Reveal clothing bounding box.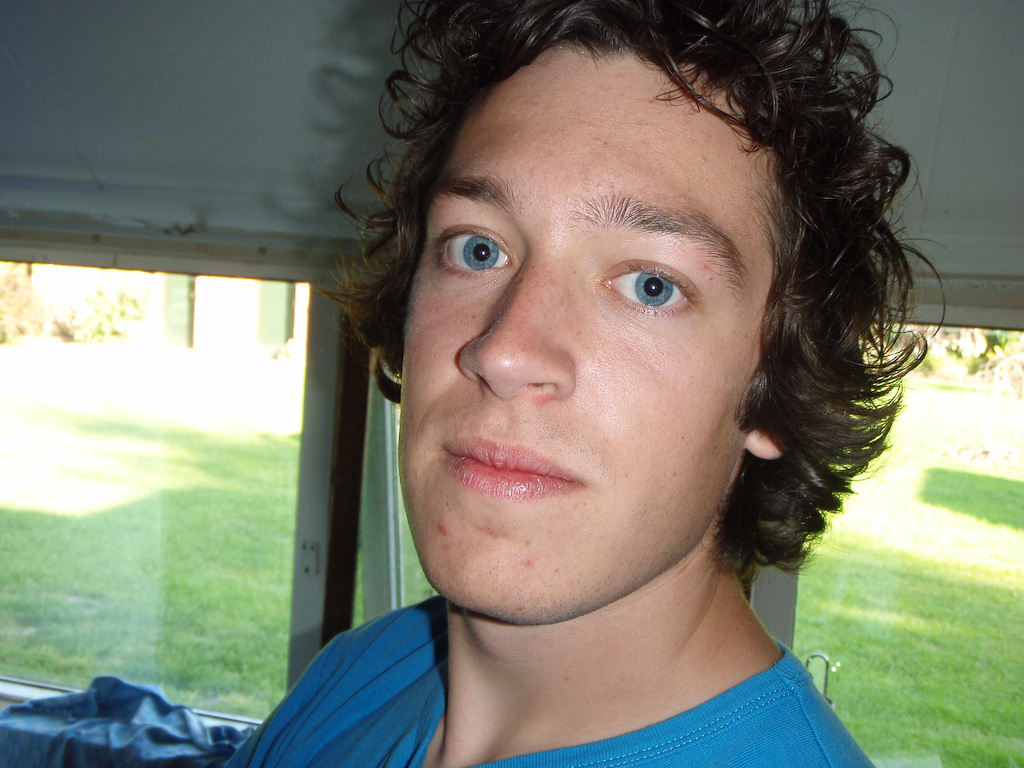
Revealed: left=214, top=589, right=881, bottom=767.
